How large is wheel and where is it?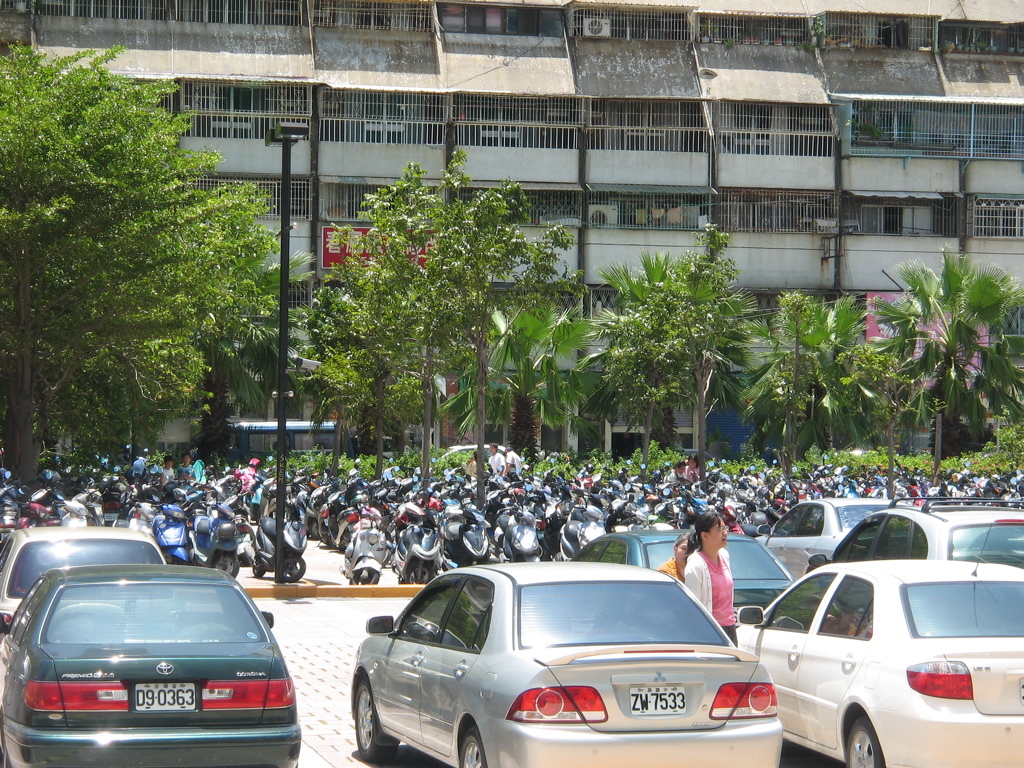
Bounding box: crop(281, 556, 306, 582).
